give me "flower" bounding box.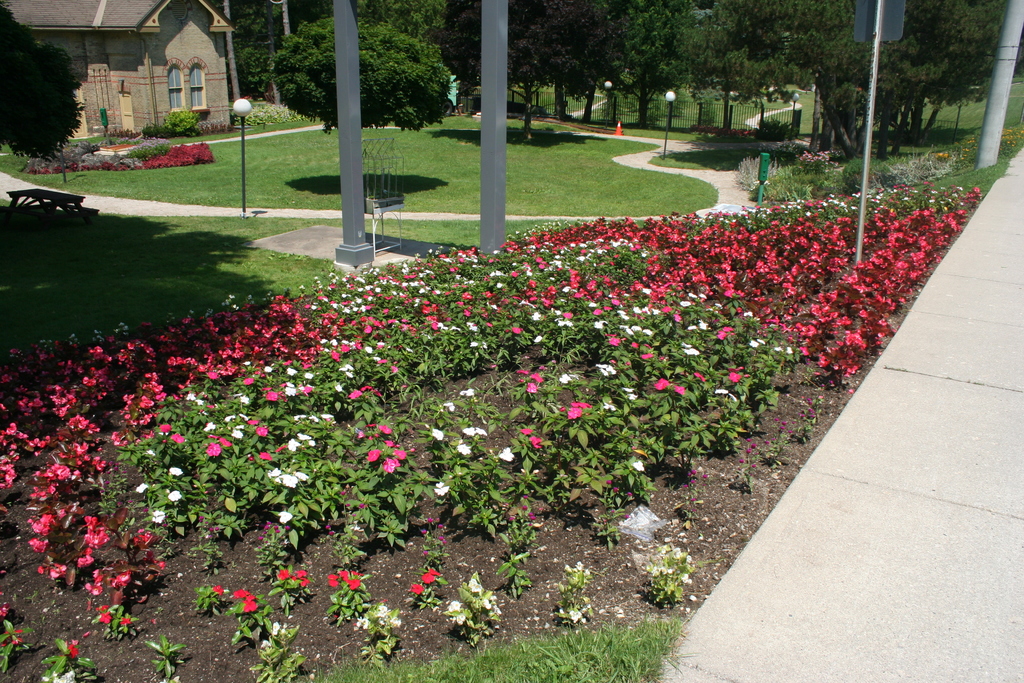
detection(468, 578, 483, 595).
